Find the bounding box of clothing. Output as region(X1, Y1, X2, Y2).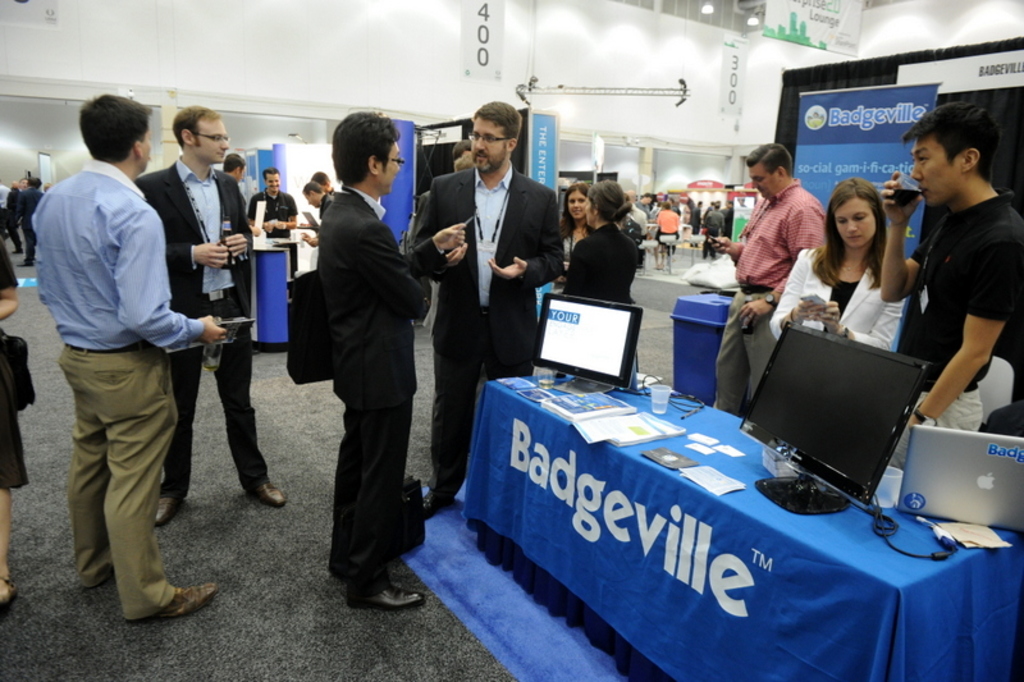
region(133, 166, 273, 499).
